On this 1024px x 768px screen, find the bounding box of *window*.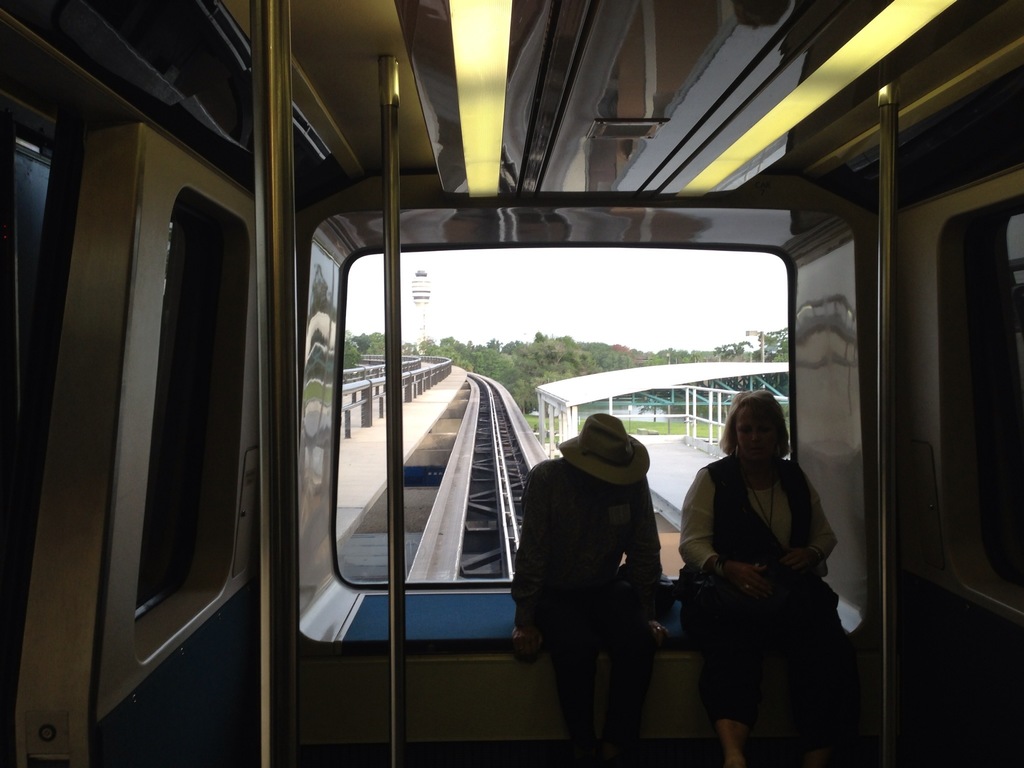
Bounding box: [147,211,254,627].
